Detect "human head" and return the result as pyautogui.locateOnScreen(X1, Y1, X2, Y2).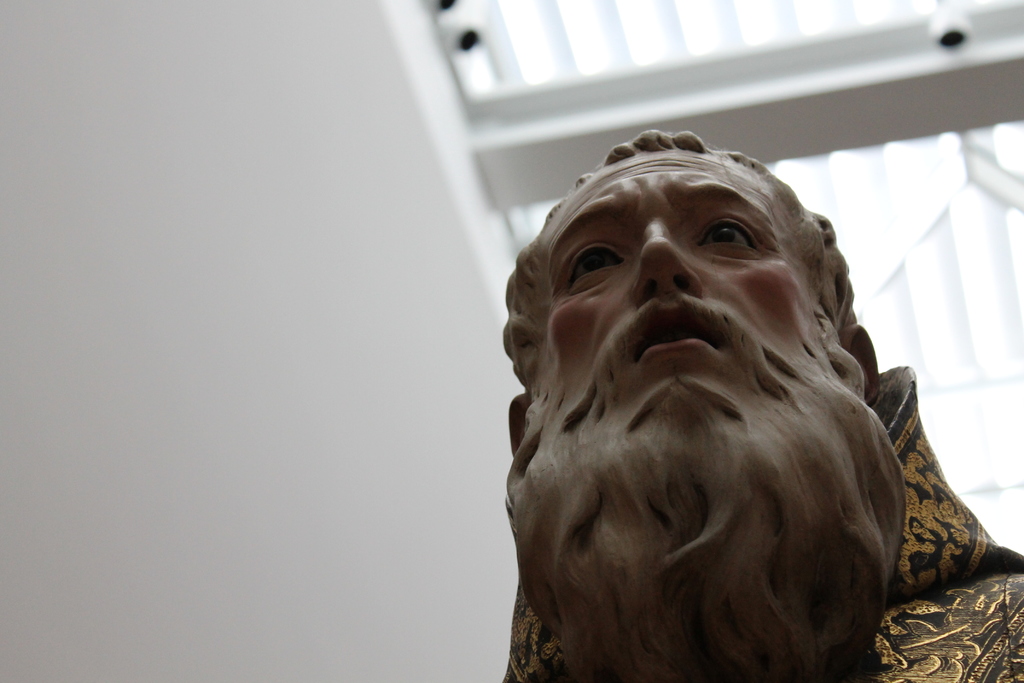
pyautogui.locateOnScreen(507, 140, 900, 677).
